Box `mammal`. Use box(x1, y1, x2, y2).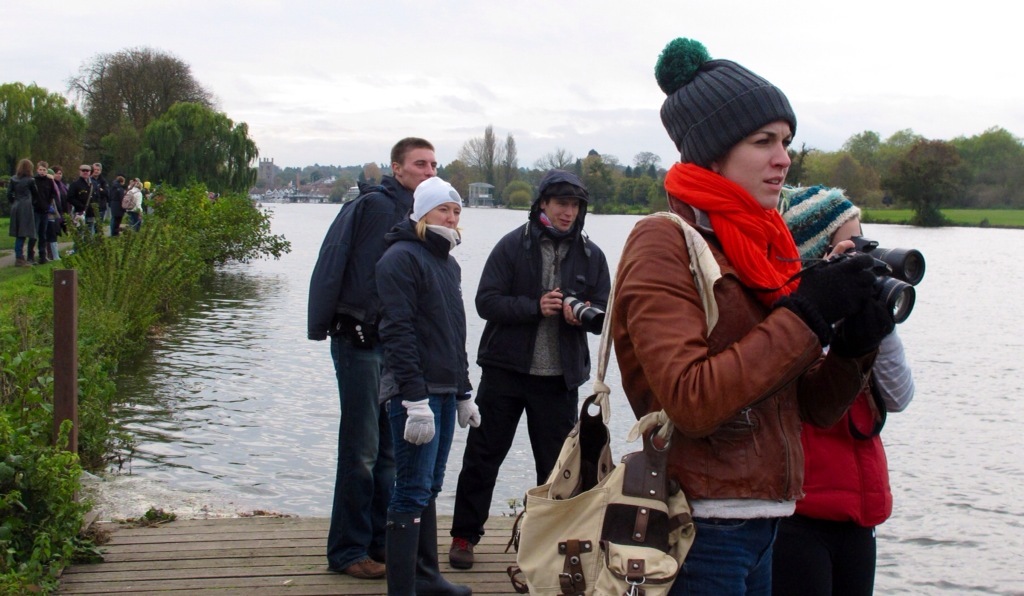
box(774, 184, 916, 595).
